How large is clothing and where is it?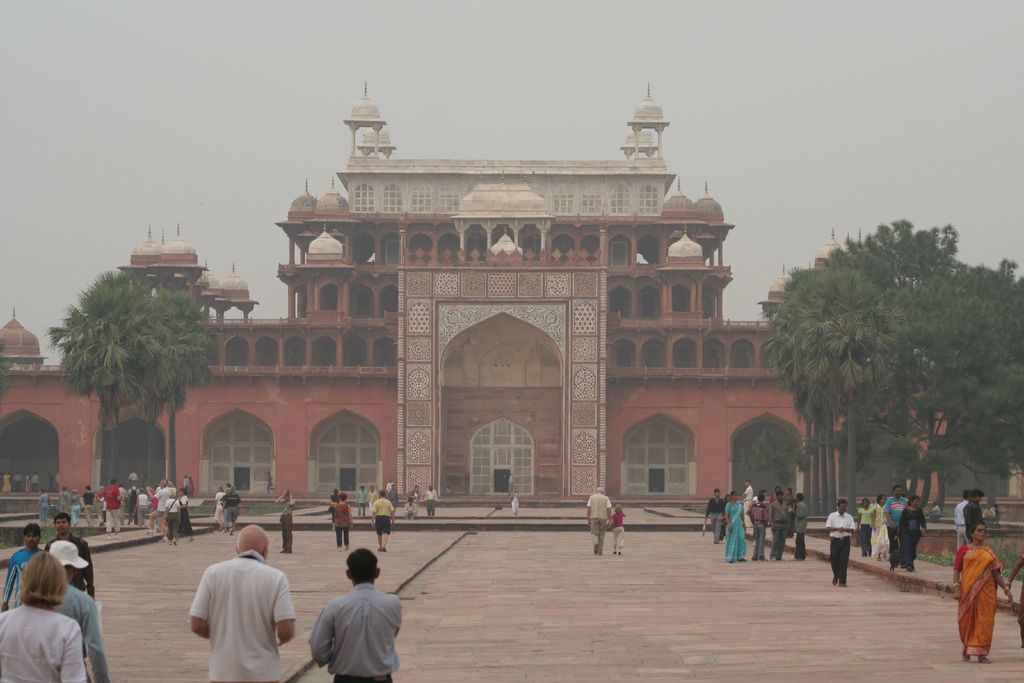
Bounding box: pyautogui.locateOnScreen(307, 579, 404, 682).
